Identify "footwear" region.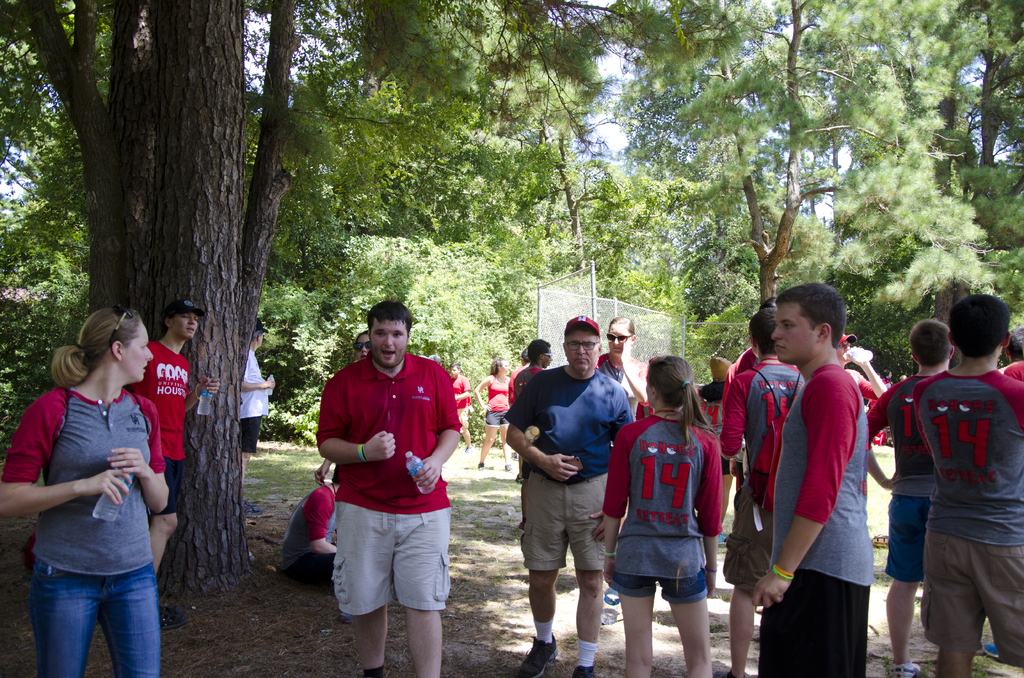
Region: <region>243, 504, 261, 515</region>.
